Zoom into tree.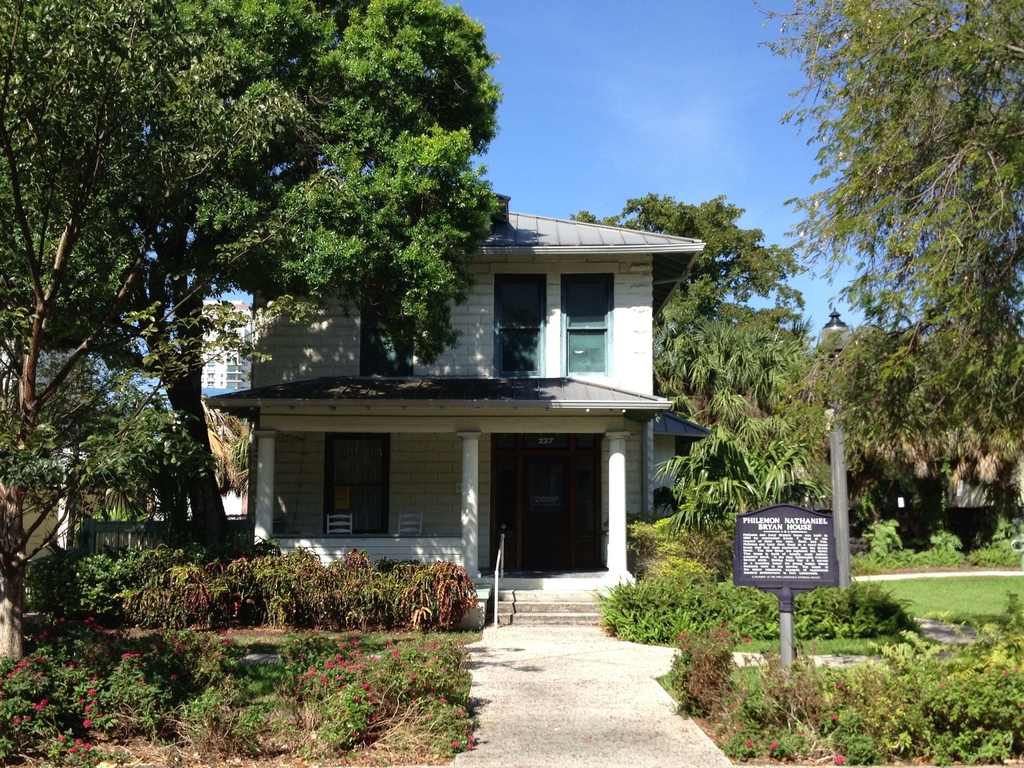
Zoom target: [x1=166, y1=0, x2=504, y2=565].
